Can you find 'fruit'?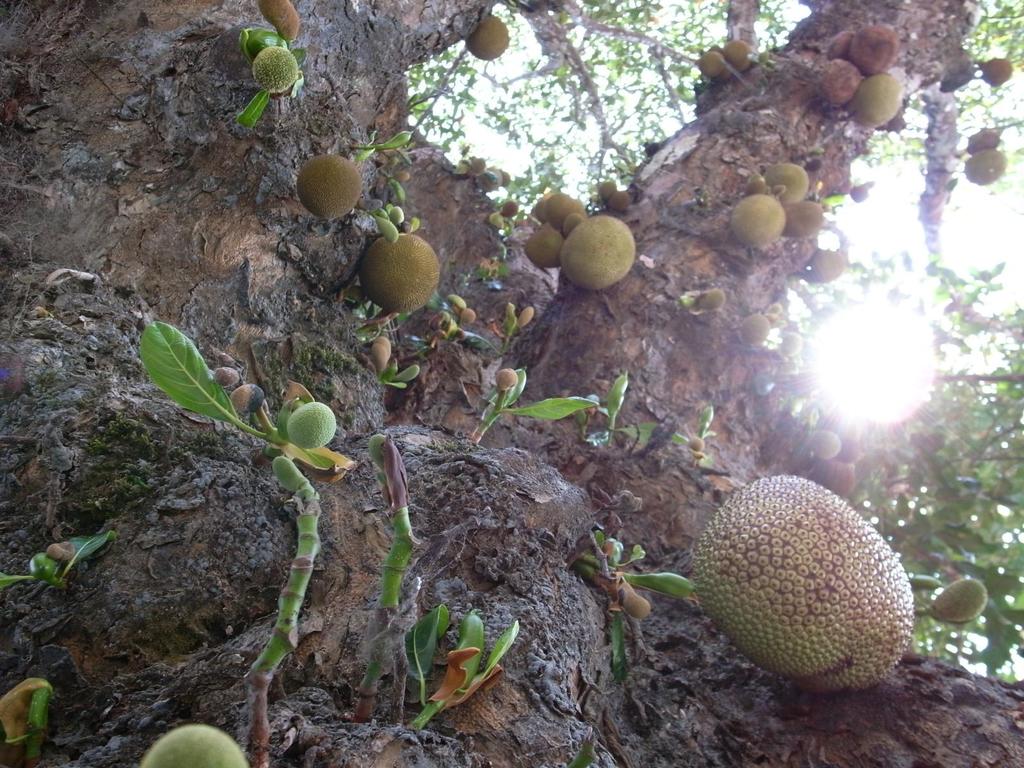
Yes, bounding box: 927,577,1003,625.
